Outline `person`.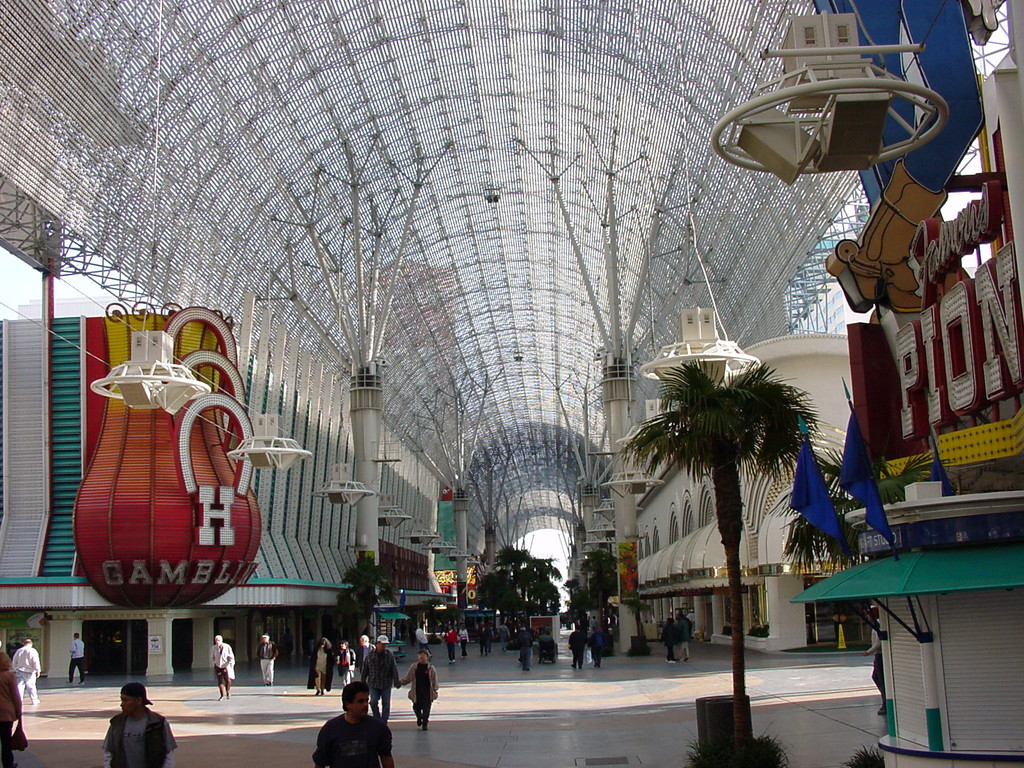
Outline: (103,681,179,767).
